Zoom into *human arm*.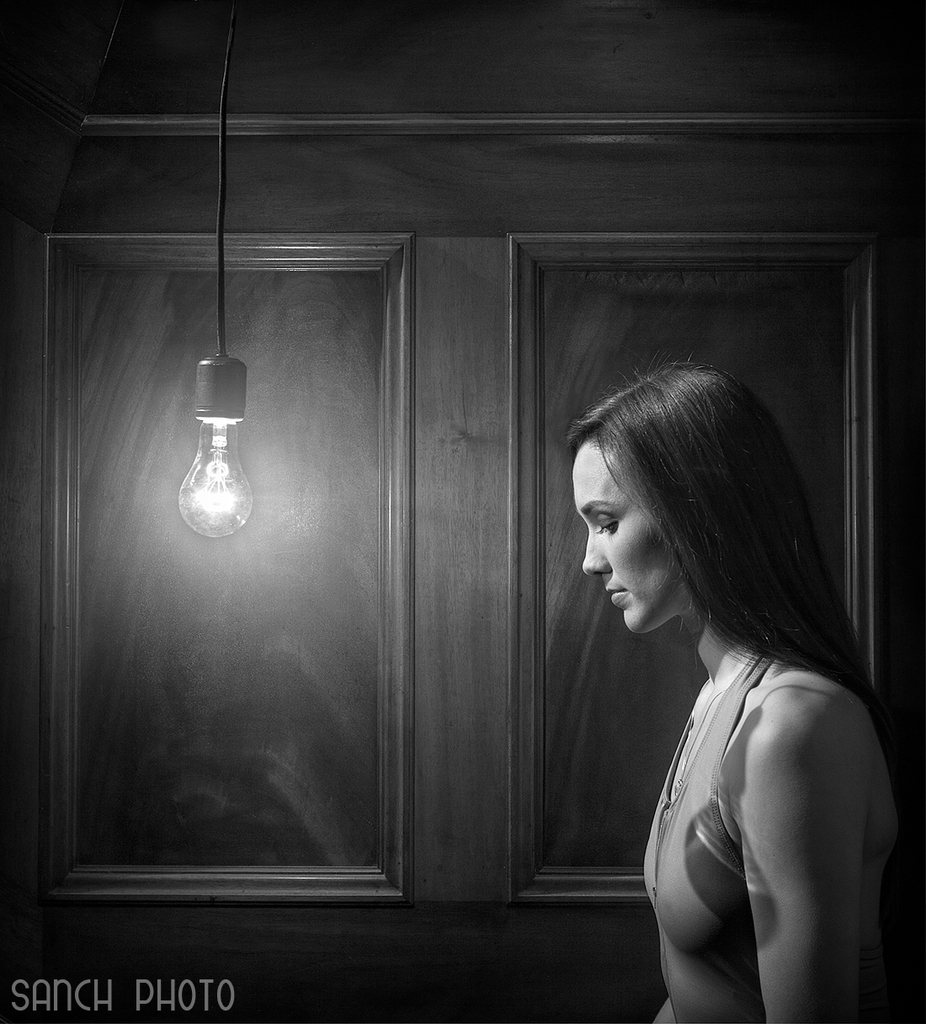
Zoom target: locate(738, 701, 865, 1023).
